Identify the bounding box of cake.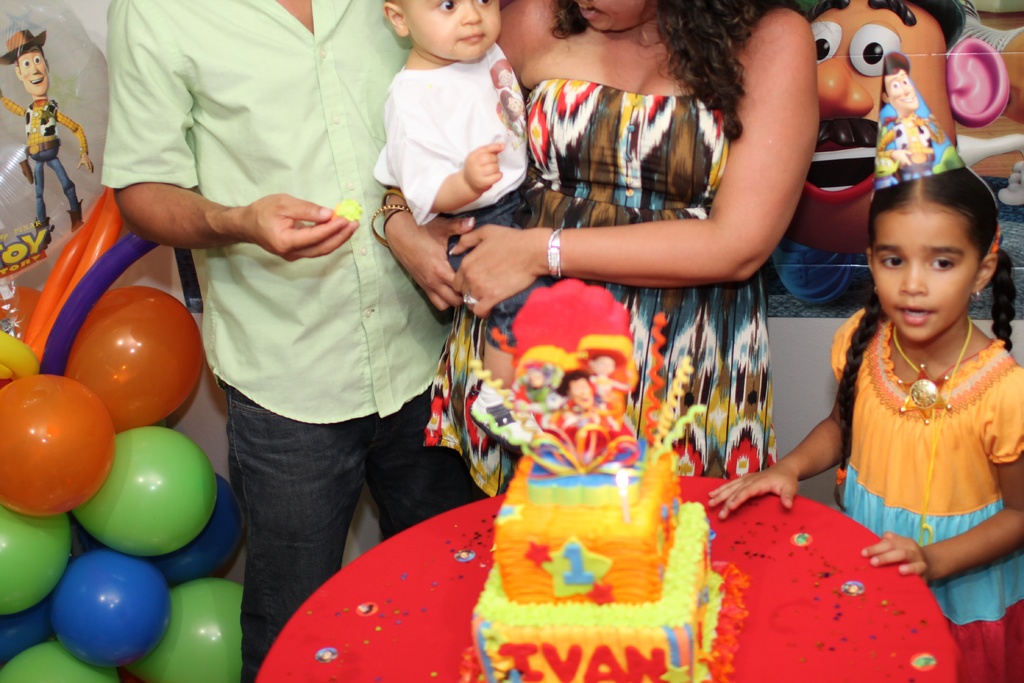
bbox=(461, 438, 748, 682).
